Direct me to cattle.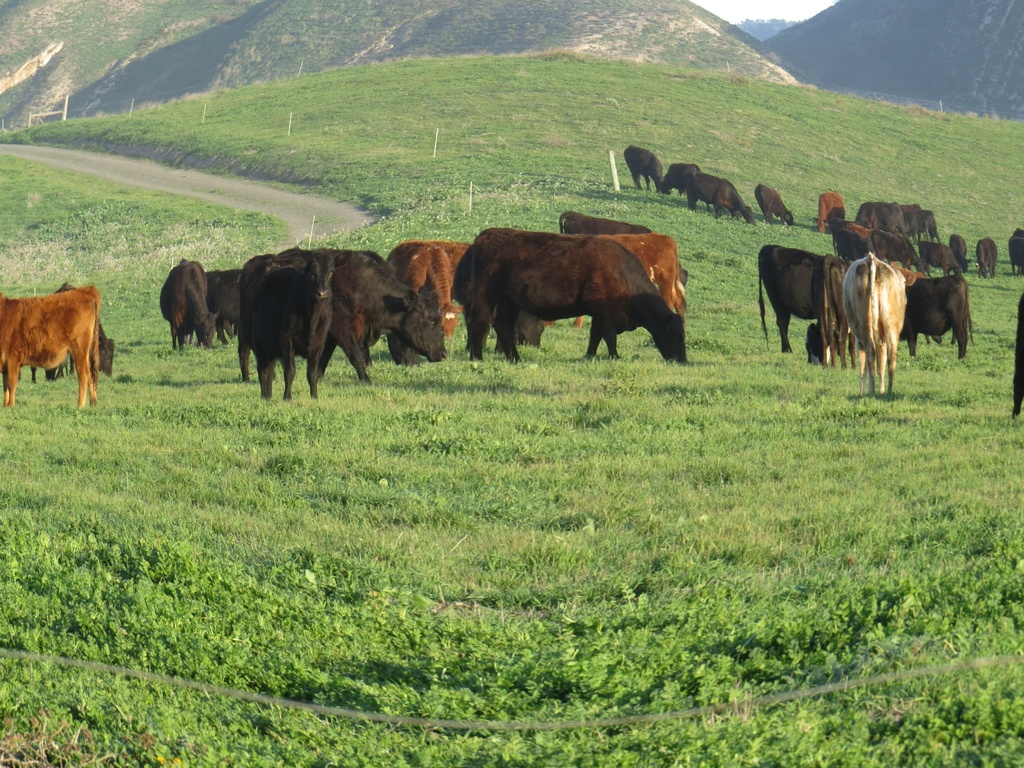
Direction: (947, 230, 971, 275).
